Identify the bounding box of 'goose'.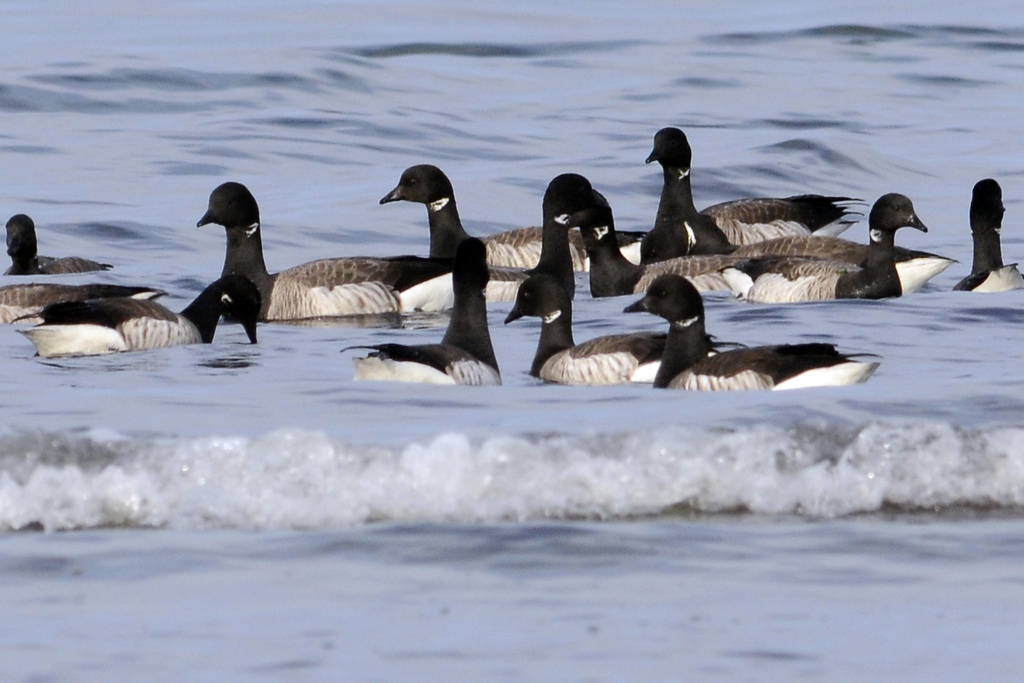
(x1=0, y1=214, x2=158, y2=333).
